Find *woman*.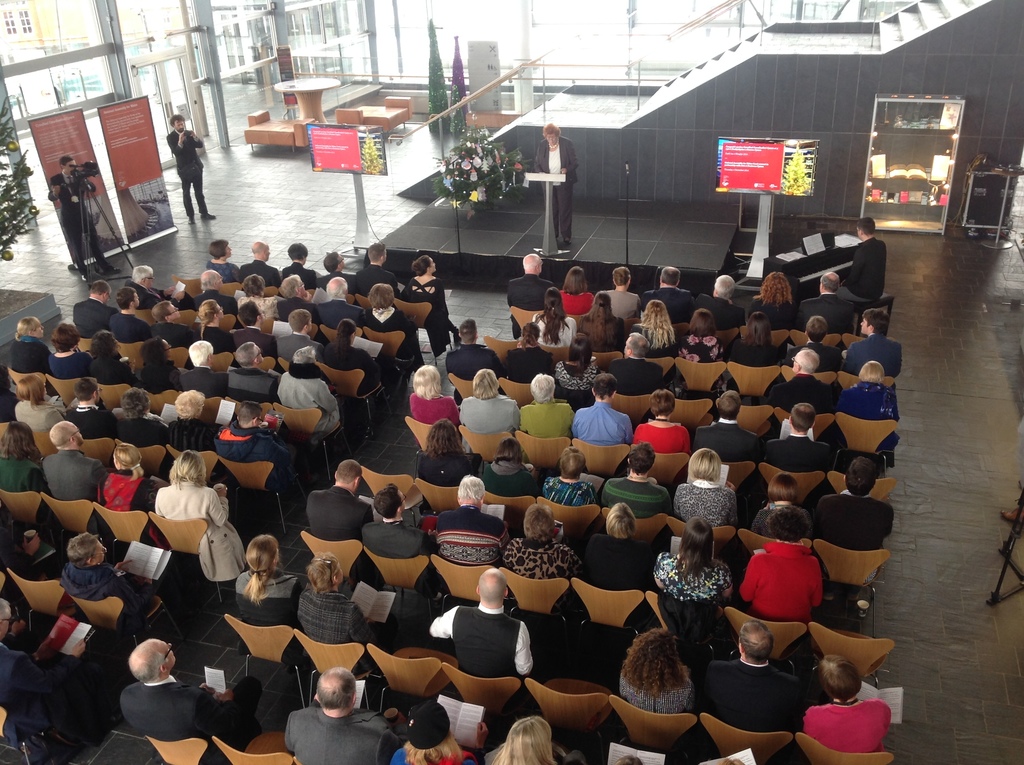
region(632, 384, 691, 454).
